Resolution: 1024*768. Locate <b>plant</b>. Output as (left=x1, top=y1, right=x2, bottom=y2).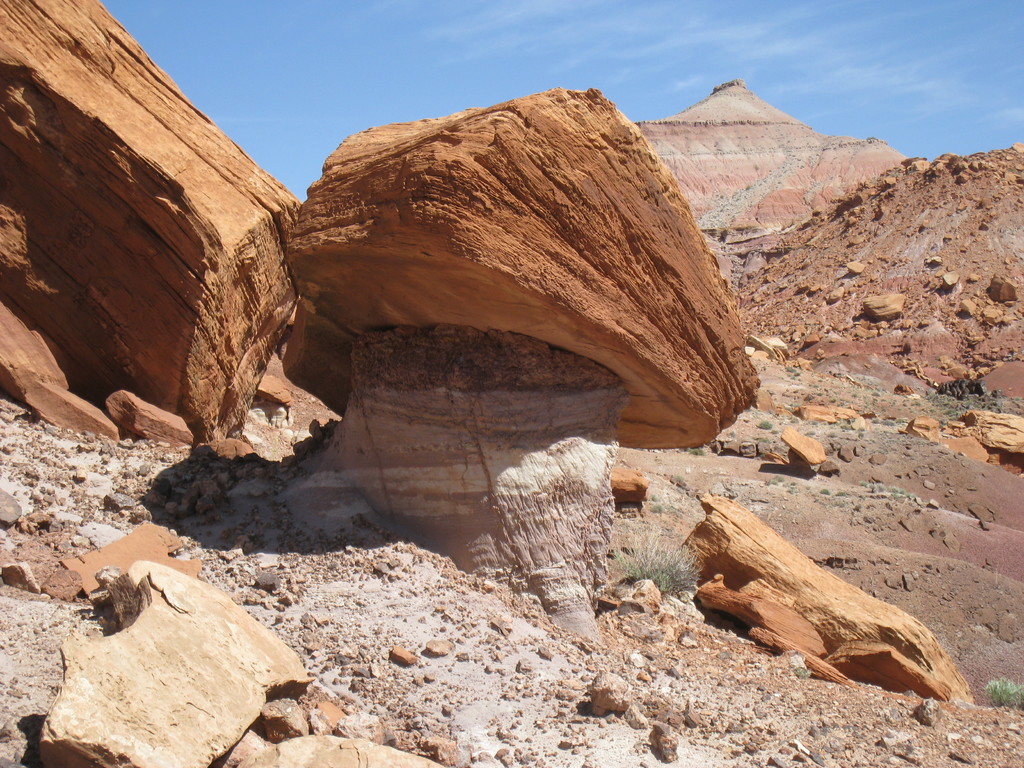
(left=882, top=399, right=888, bottom=404).
